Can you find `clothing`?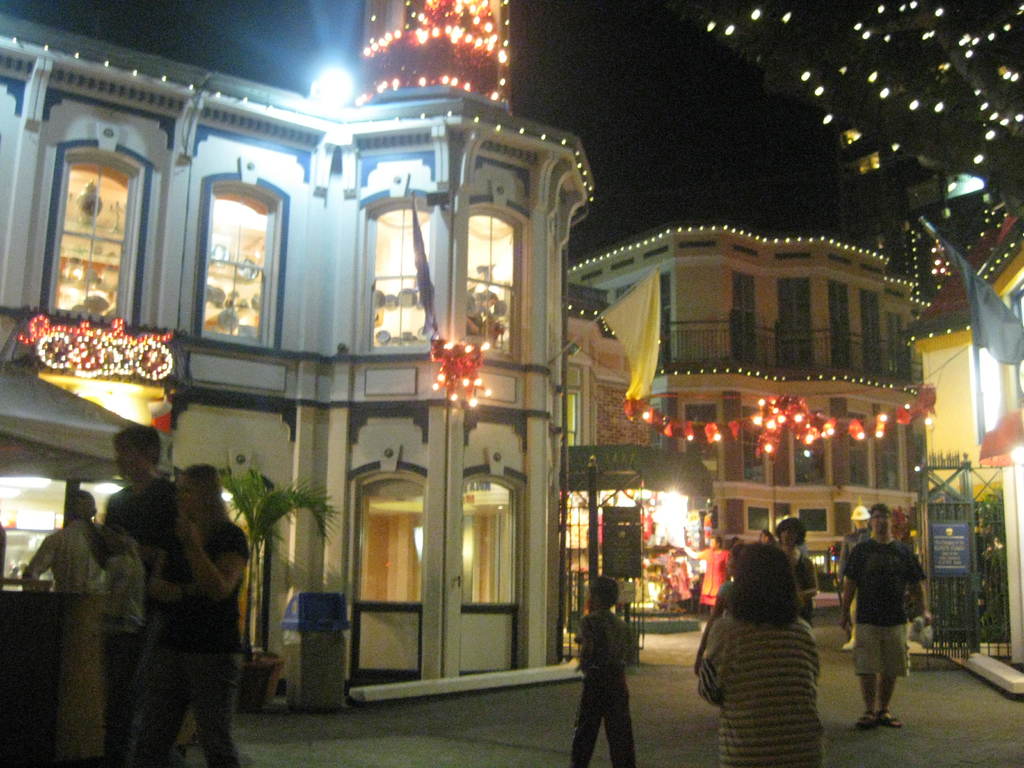
Yes, bounding box: Rect(831, 532, 924, 678).
